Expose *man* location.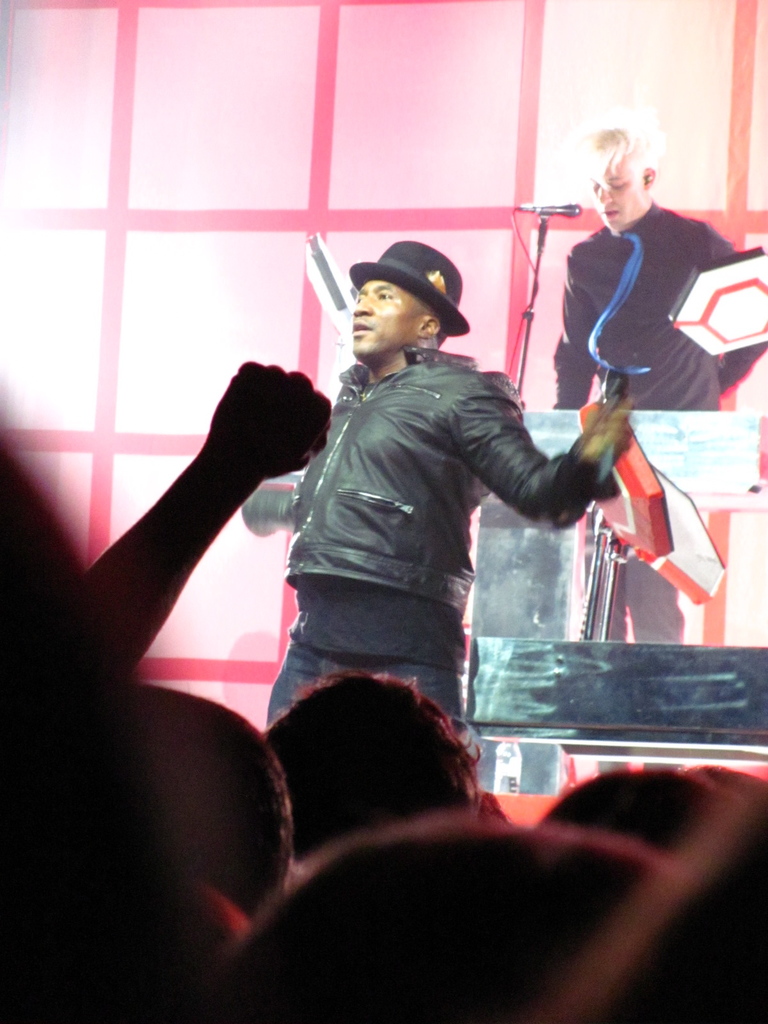
Exposed at <bbox>275, 268, 624, 751</bbox>.
